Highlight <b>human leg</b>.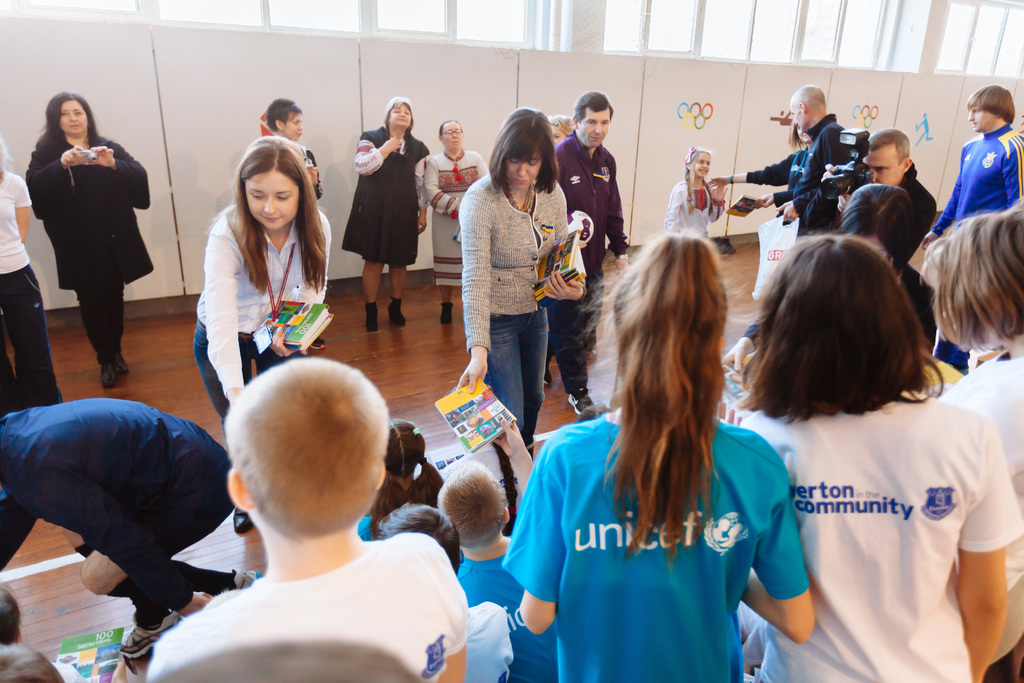
Highlighted region: <region>183, 330, 258, 422</region>.
